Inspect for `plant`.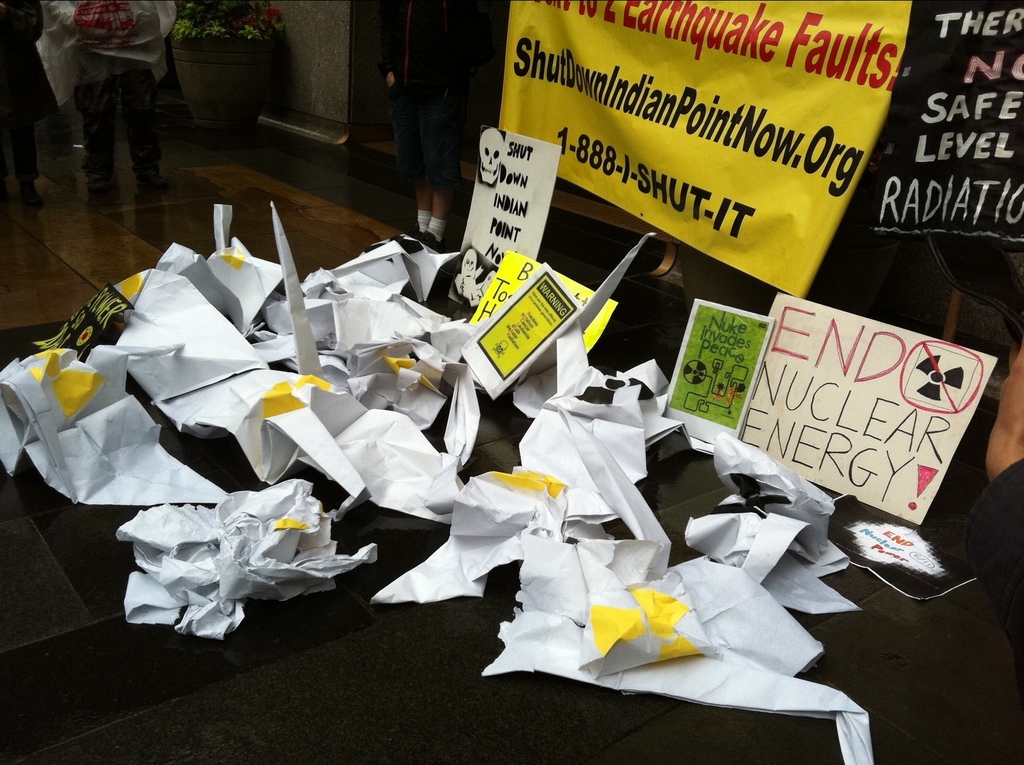
Inspection: detection(166, 0, 288, 115).
